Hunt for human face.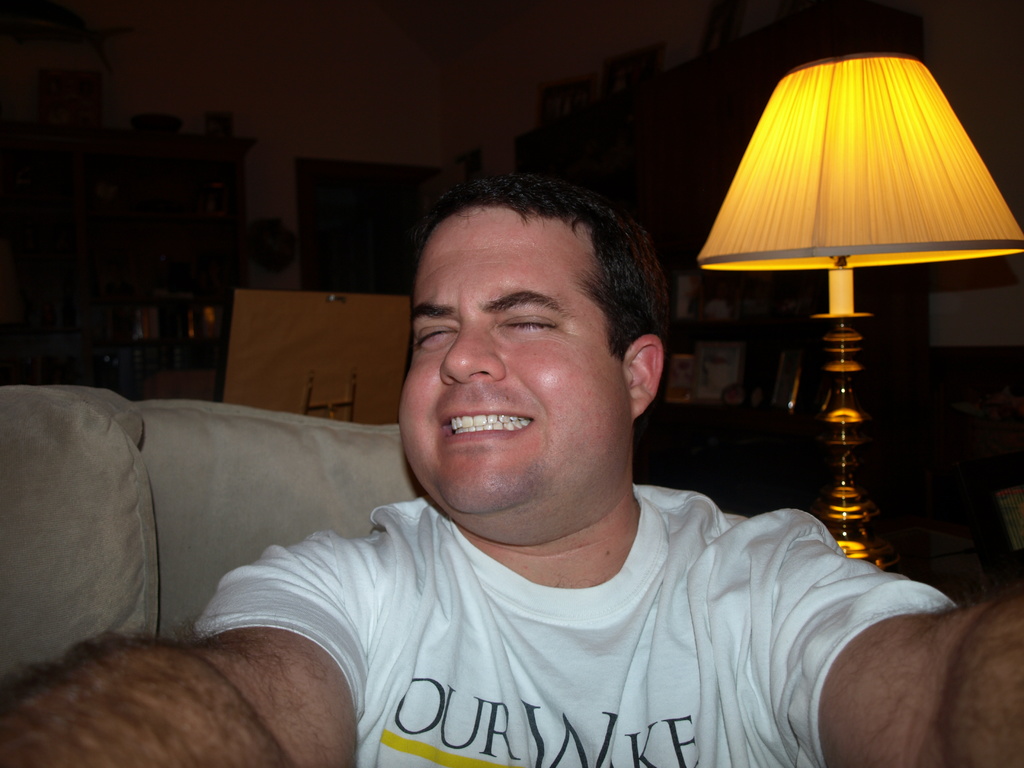
Hunted down at (394, 204, 628, 505).
